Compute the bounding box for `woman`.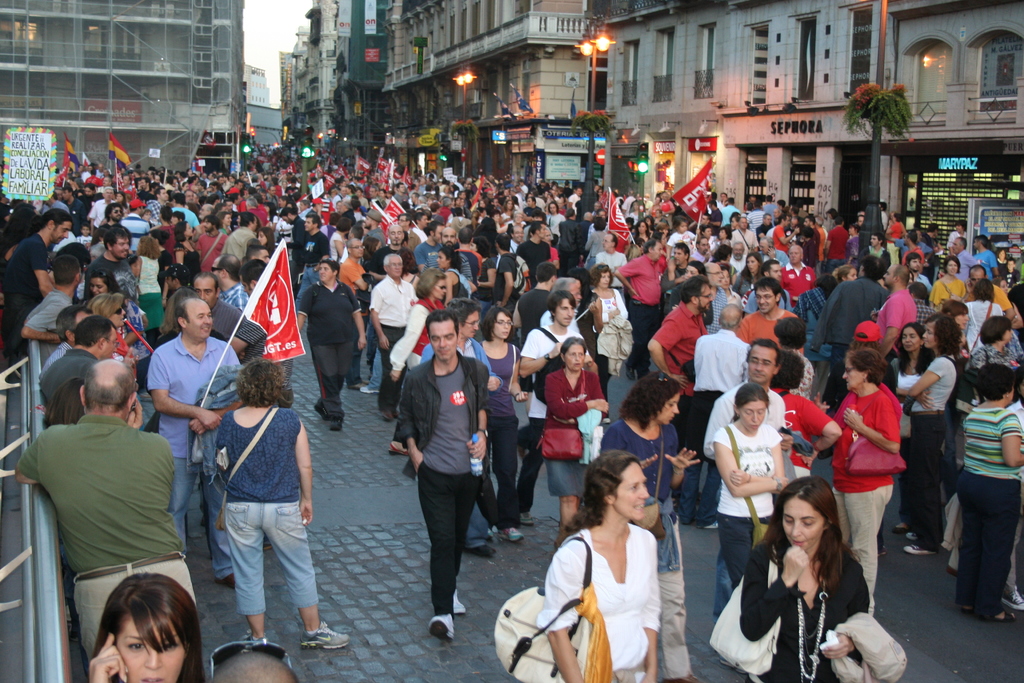
538/337/607/534.
